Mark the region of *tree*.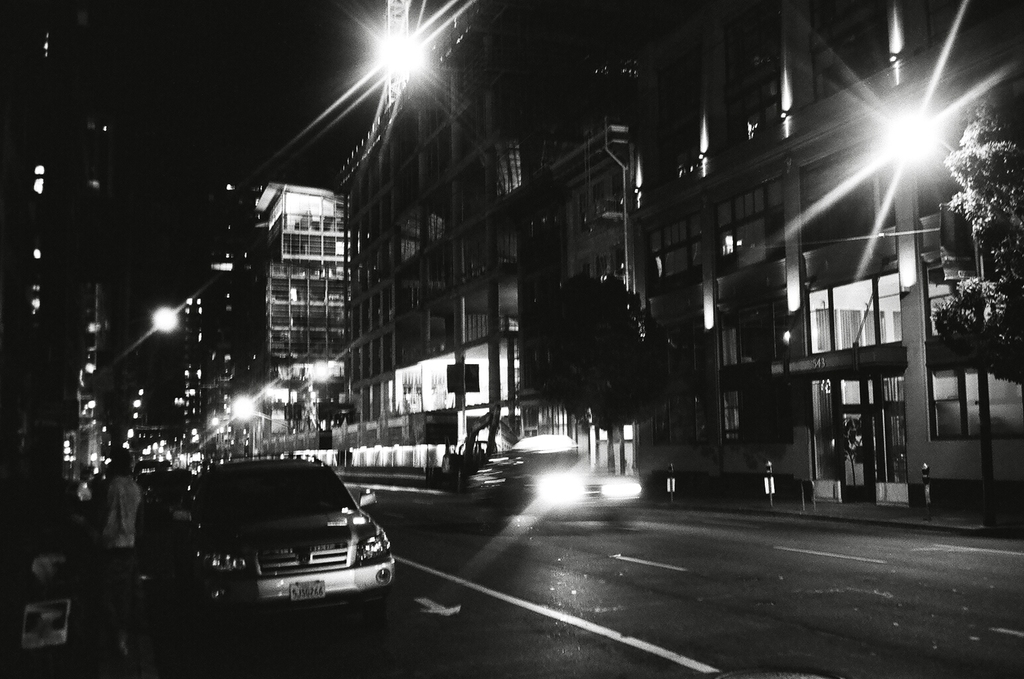
Region: (530,276,687,501).
